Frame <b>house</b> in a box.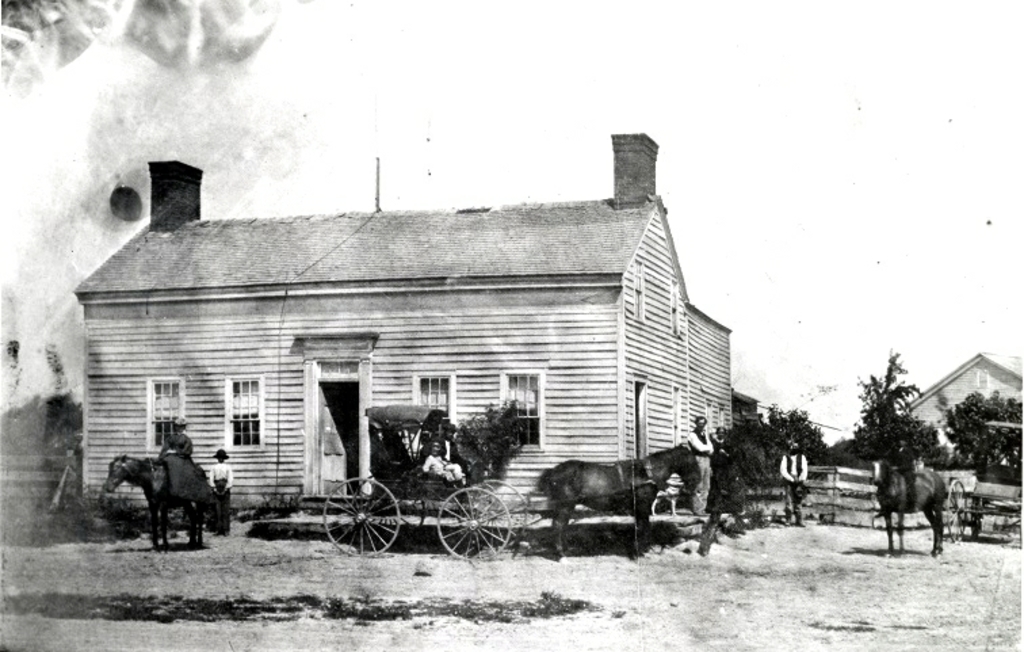
(left=903, top=346, right=1023, bottom=451).
